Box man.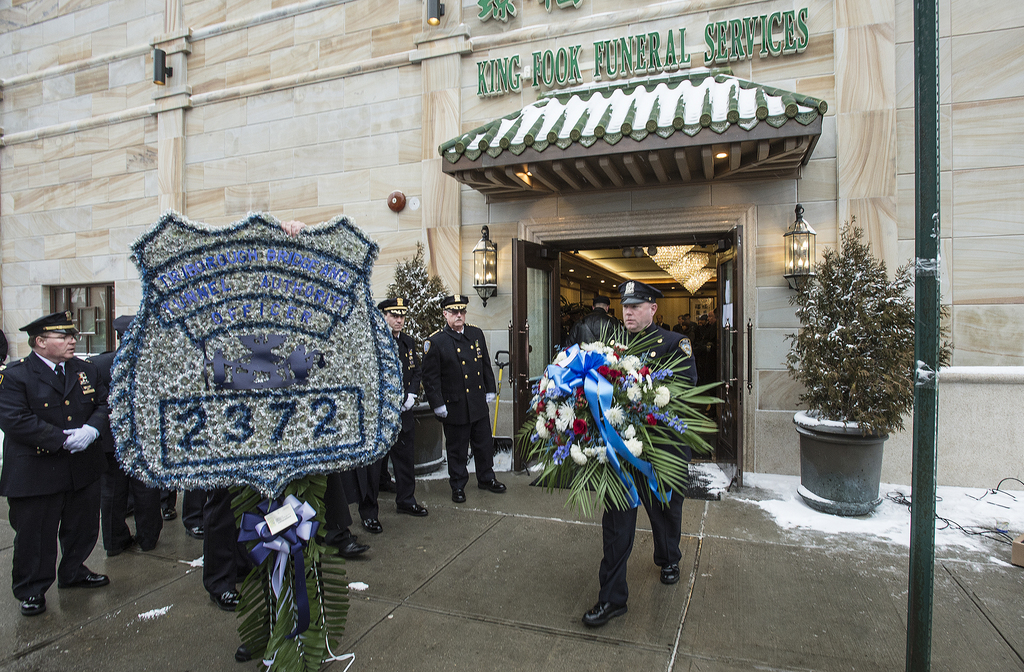
l=401, t=295, r=499, b=514.
